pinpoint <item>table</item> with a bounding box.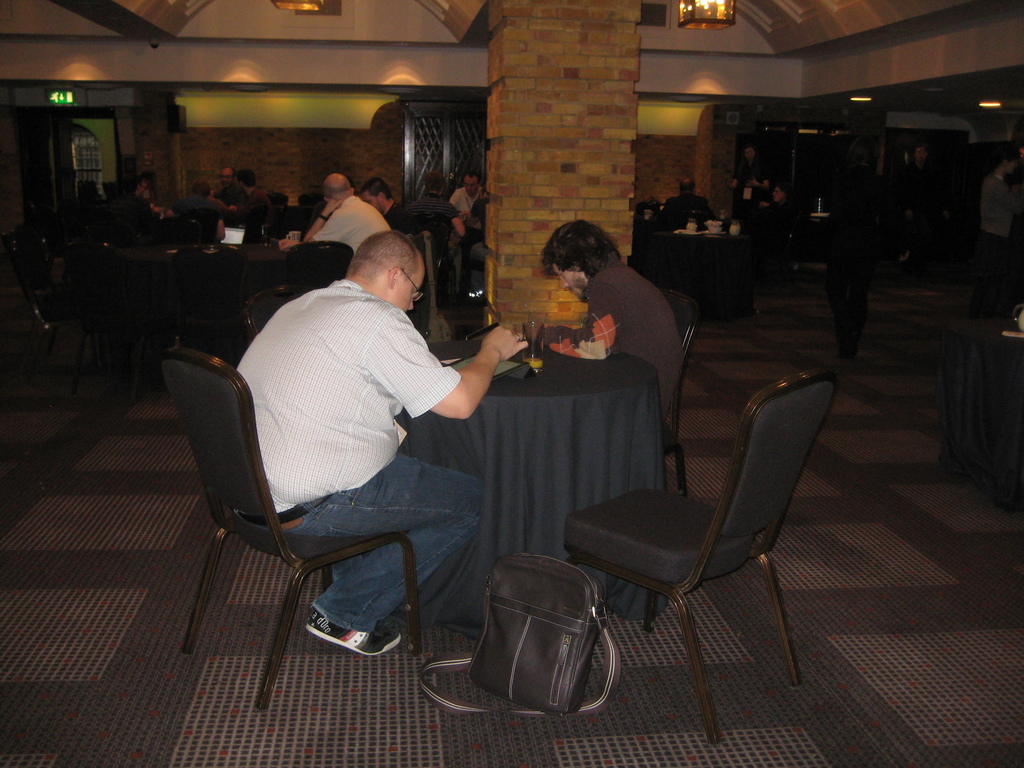
pyautogui.locateOnScreen(650, 229, 748, 311).
